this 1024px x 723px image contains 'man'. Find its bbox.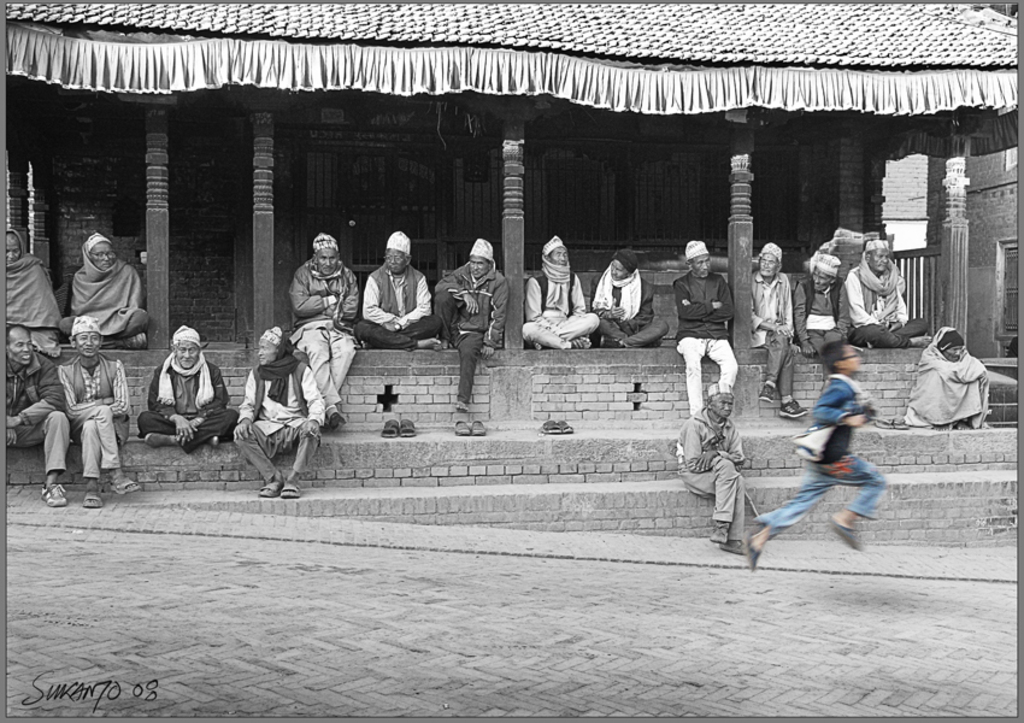
left=436, top=239, right=506, bottom=408.
